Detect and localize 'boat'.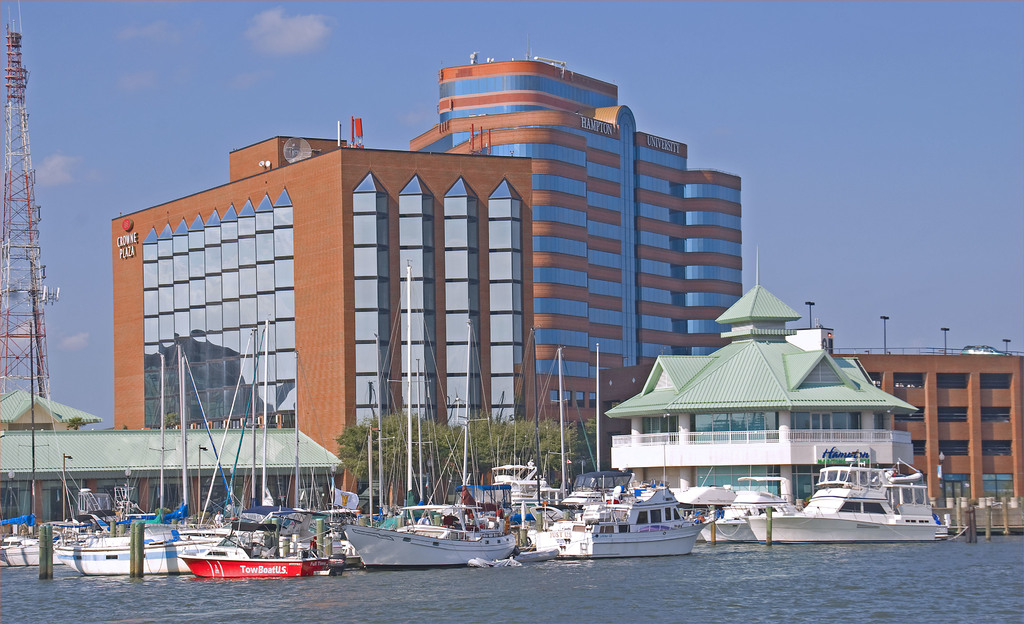
Localized at x1=47 y1=529 x2=232 y2=578.
